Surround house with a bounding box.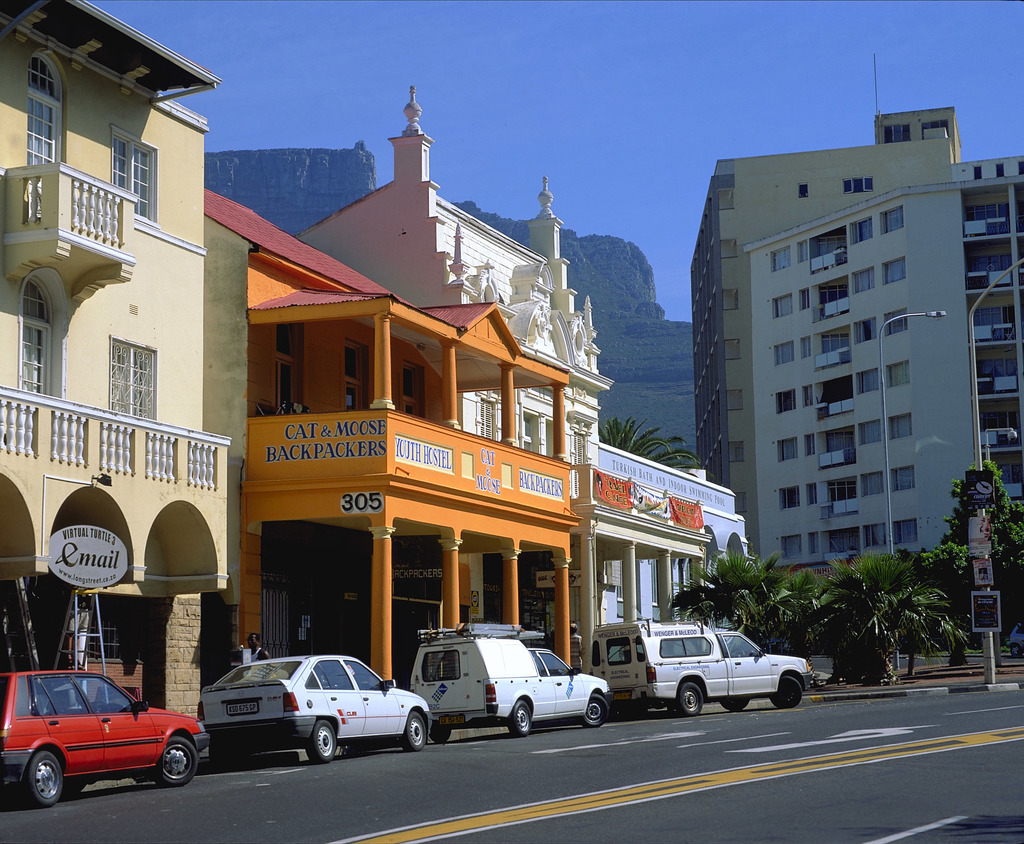
(x1=0, y1=0, x2=250, y2=727).
